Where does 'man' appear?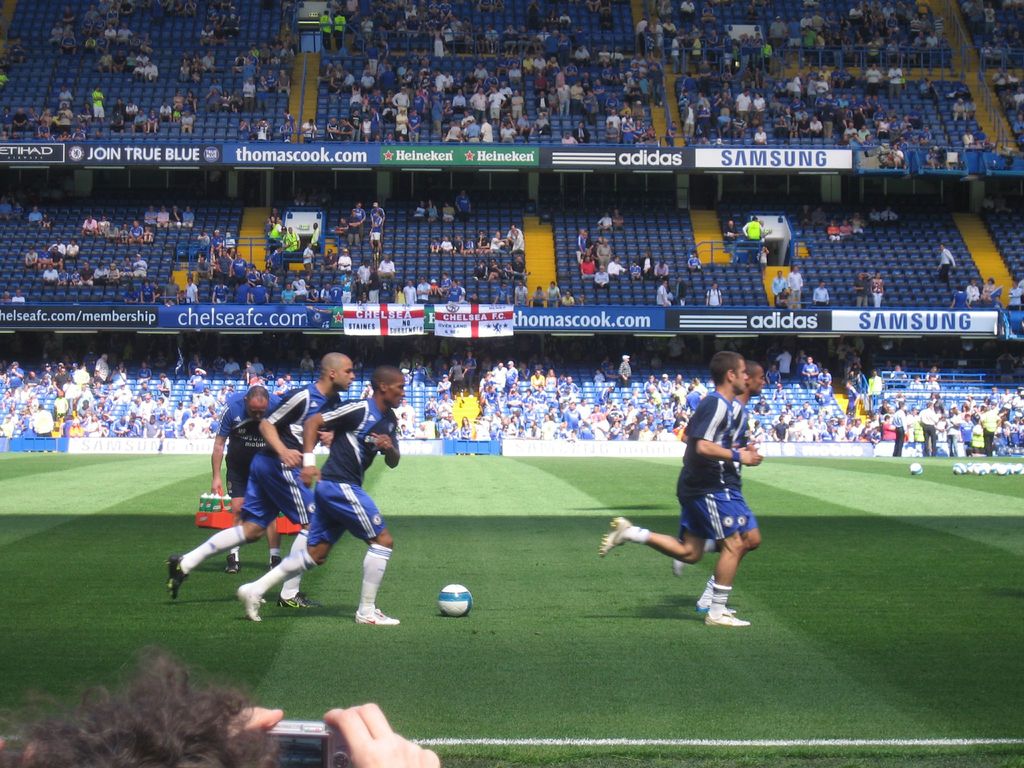
Appears at [left=332, top=281, right=341, bottom=305].
